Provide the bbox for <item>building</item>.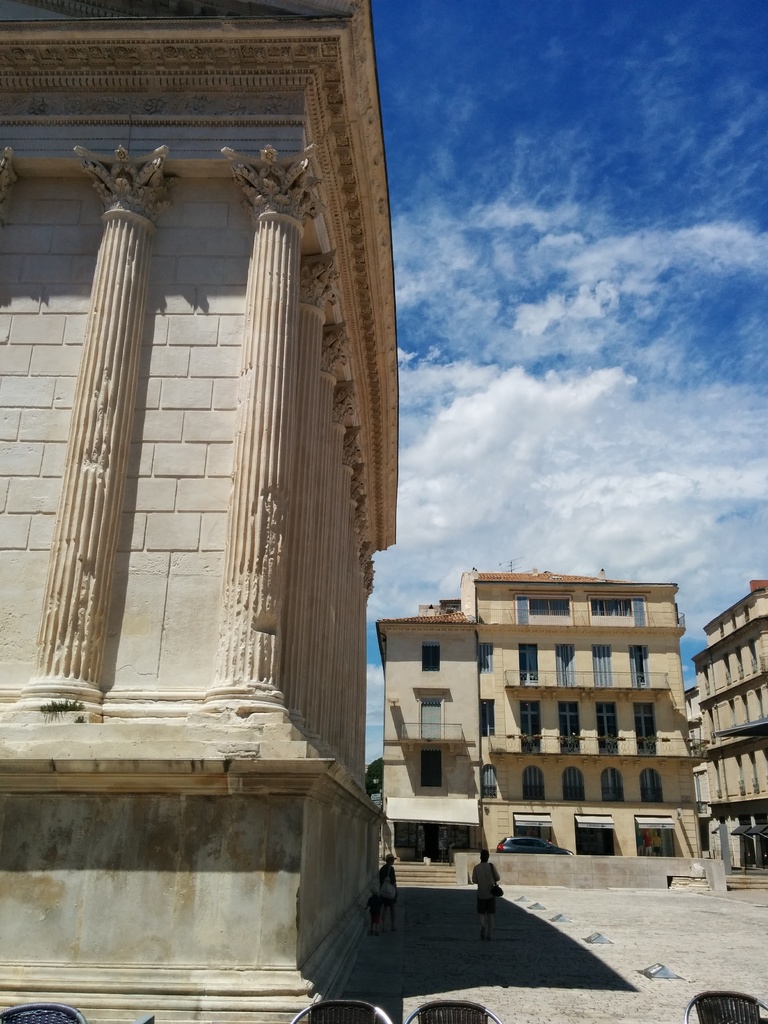
x1=685 y1=580 x2=767 y2=874.
